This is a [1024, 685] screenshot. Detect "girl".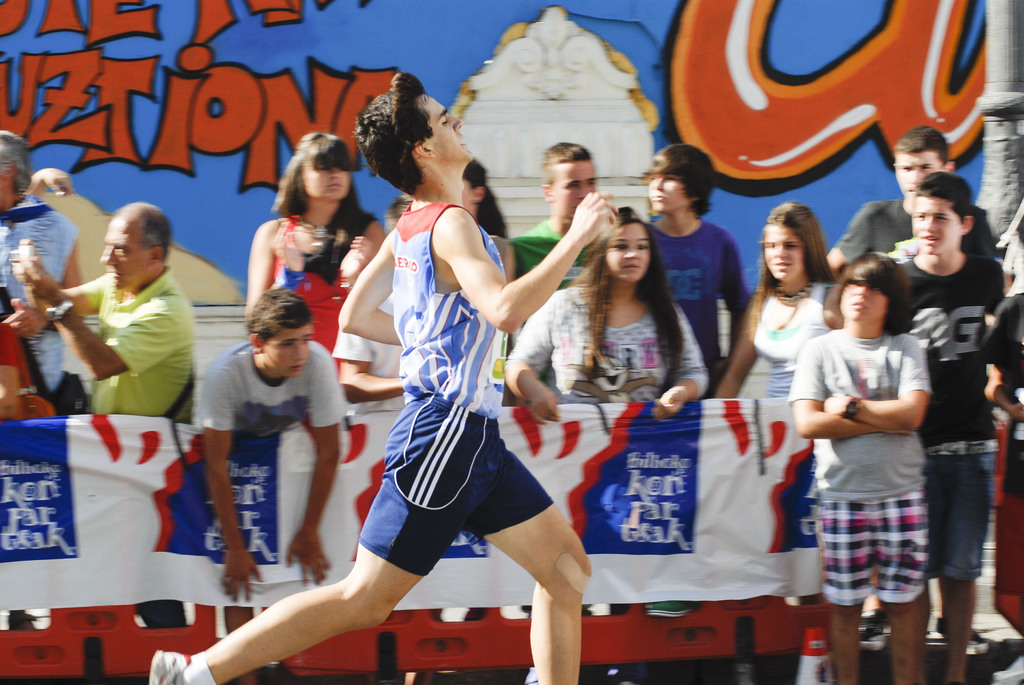
crop(246, 129, 391, 399).
